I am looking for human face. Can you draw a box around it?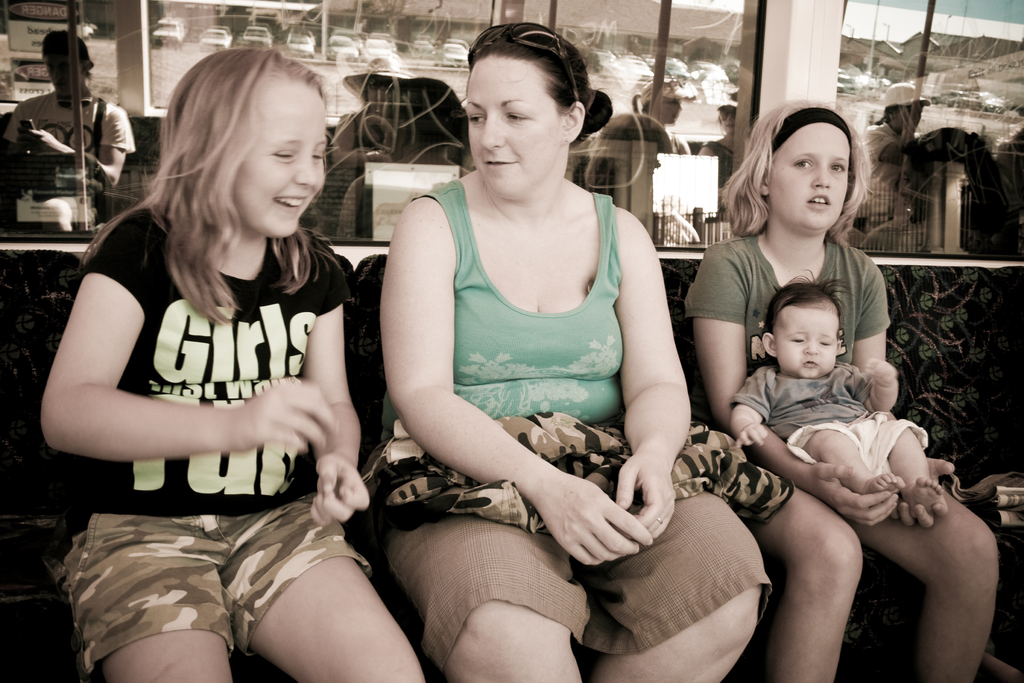
Sure, the bounding box is pyautogui.locateOnScreen(769, 125, 853, 236).
